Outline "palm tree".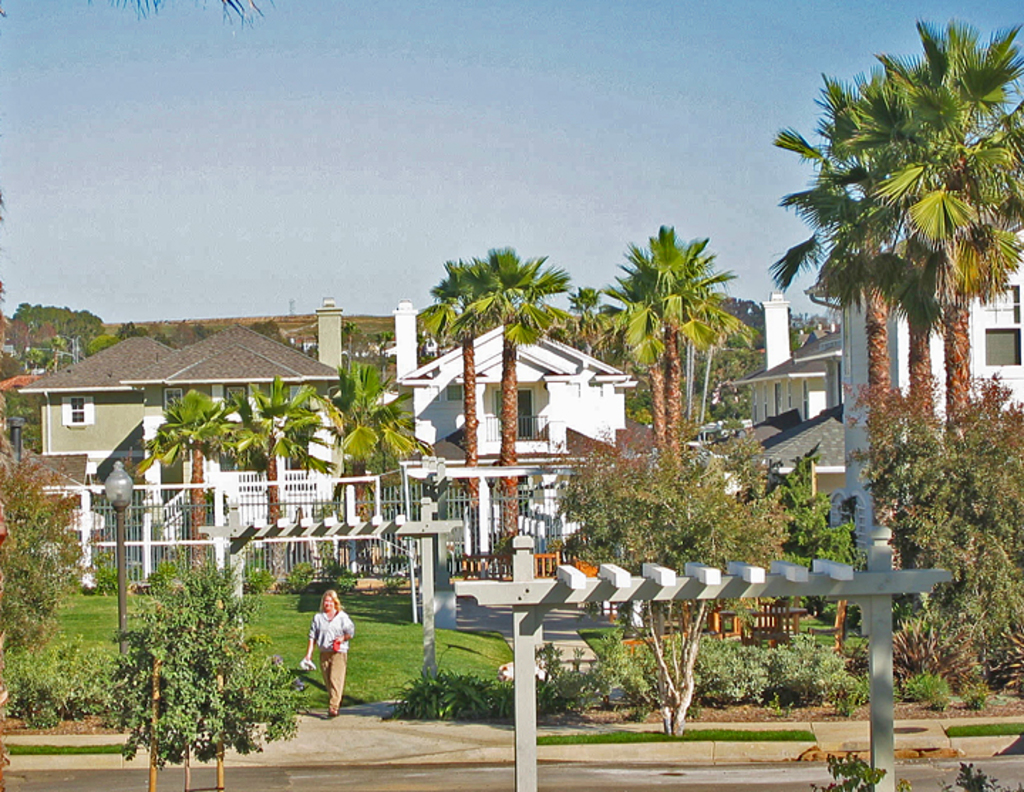
Outline: (x1=317, y1=365, x2=388, y2=559).
